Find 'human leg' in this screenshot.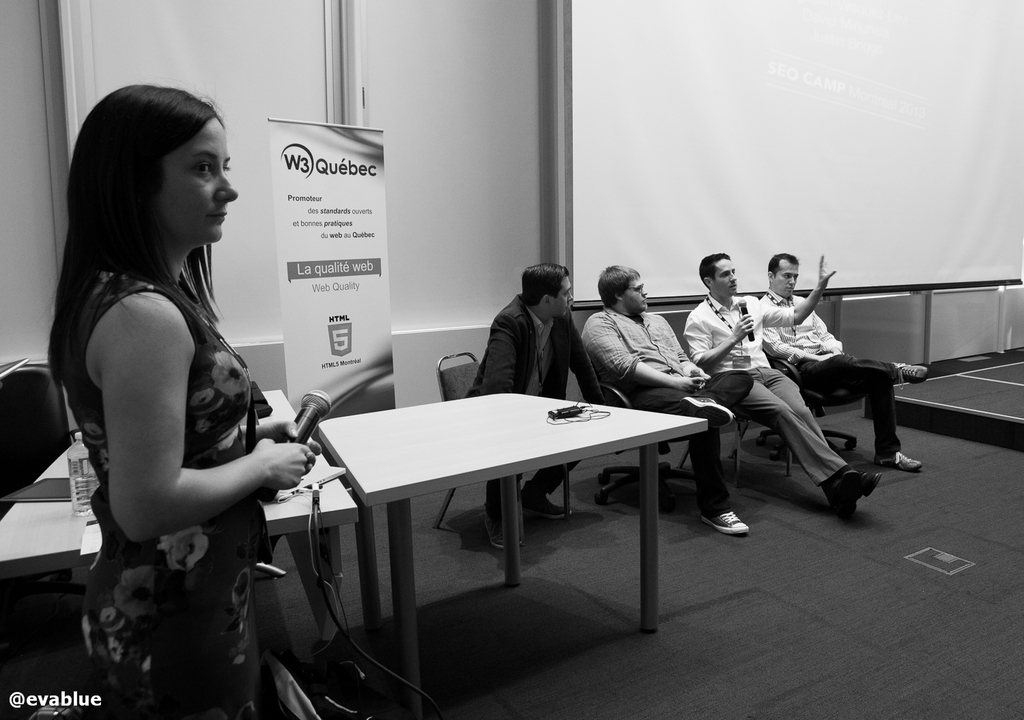
The bounding box for 'human leg' is (x1=736, y1=382, x2=879, y2=512).
